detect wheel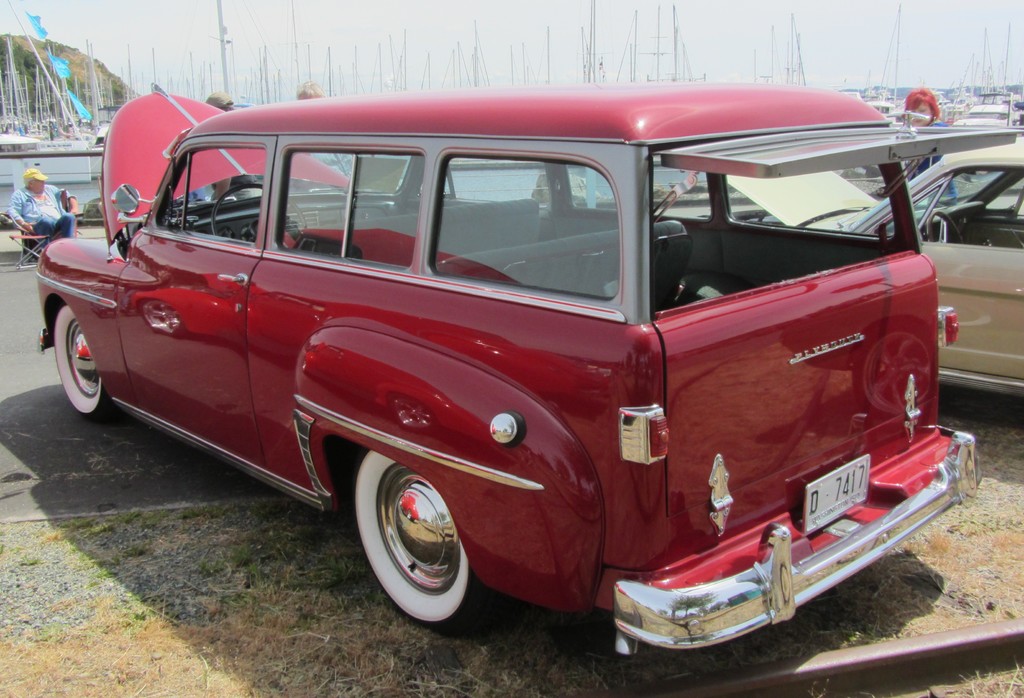
{"left": 207, "top": 184, "right": 307, "bottom": 238}
